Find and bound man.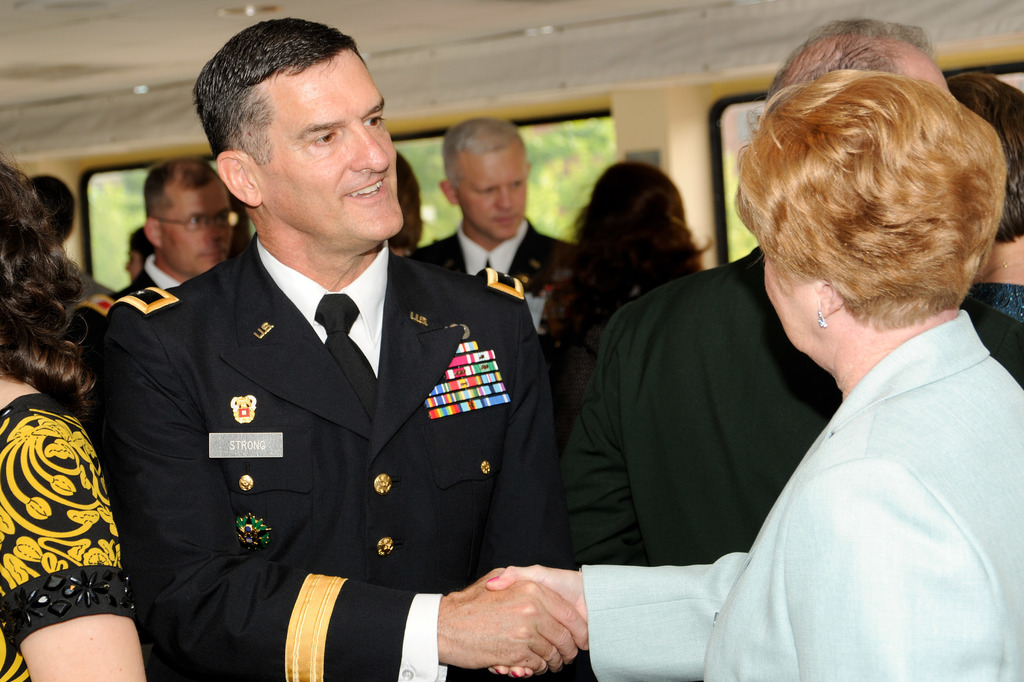
Bound: l=561, t=12, r=952, b=567.
